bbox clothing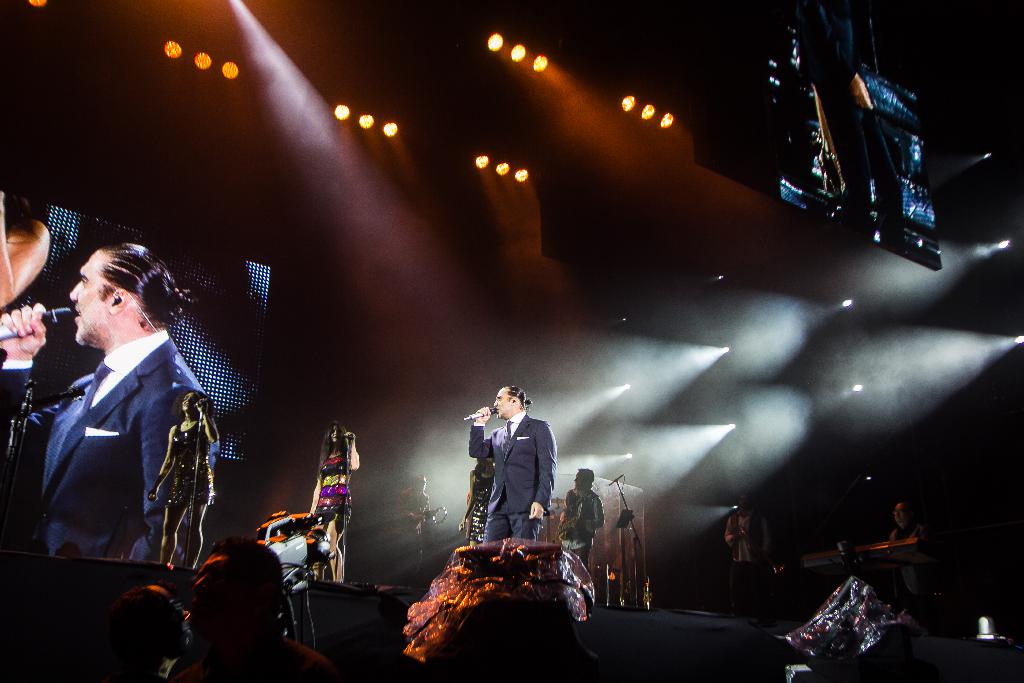
bbox=[168, 421, 215, 506]
